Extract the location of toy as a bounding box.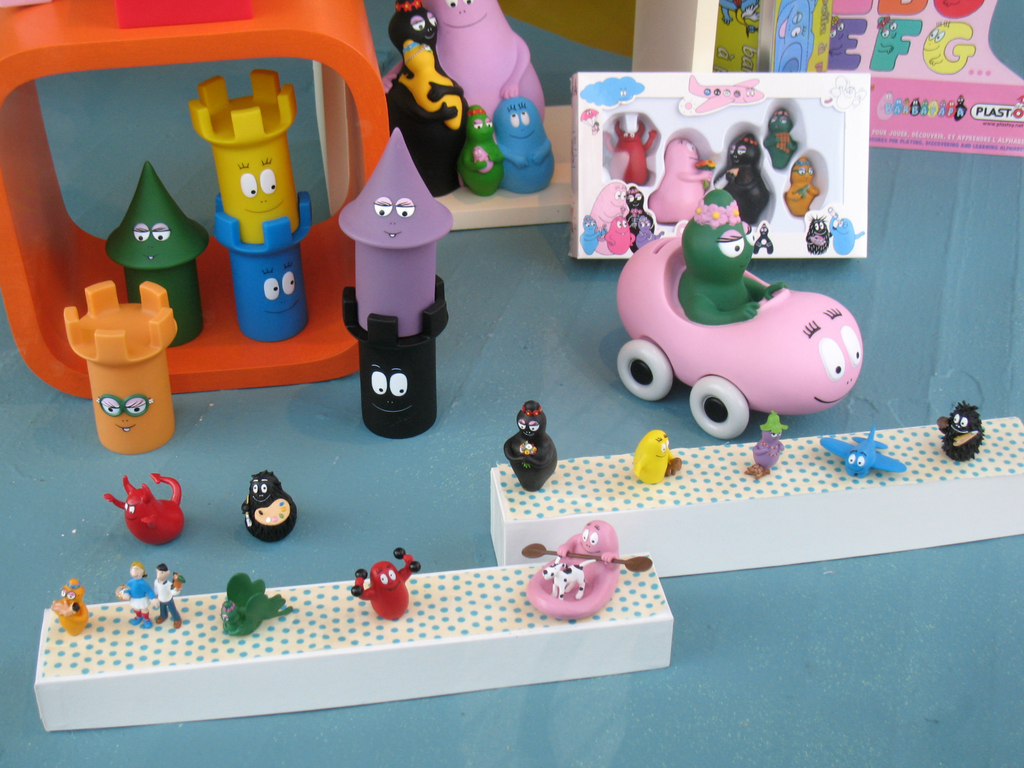
pyautogui.locateOnScreen(44, 577, 86, 639).
